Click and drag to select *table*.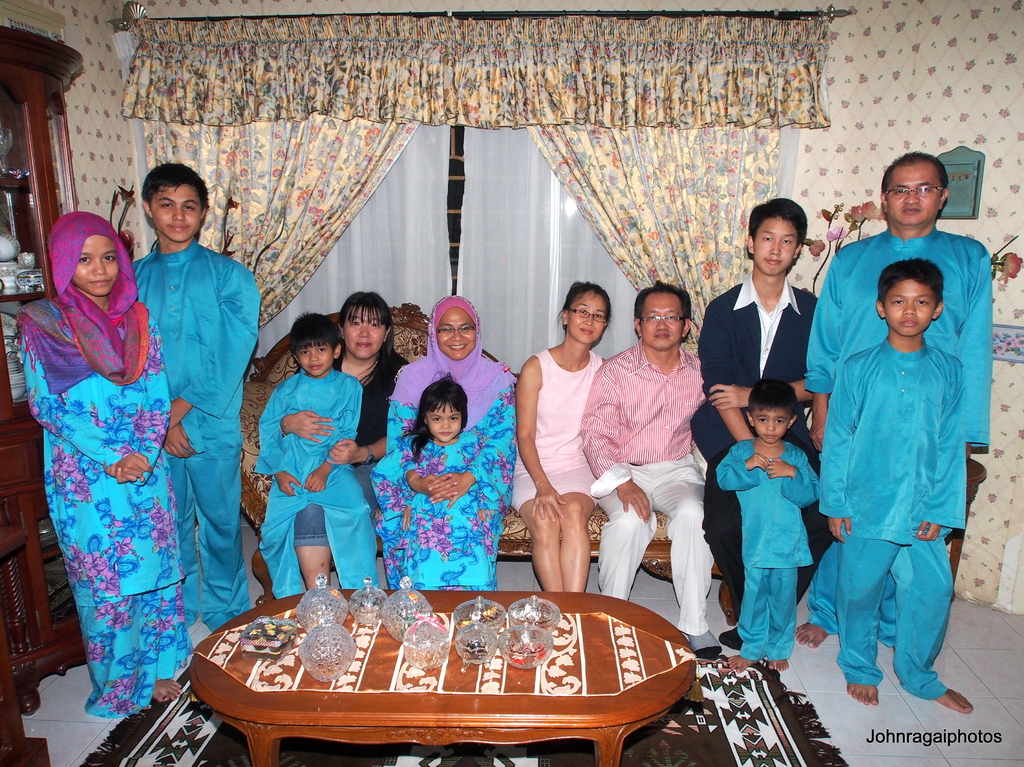
Selection: left=190, top=585, right=721, bottom=756.
